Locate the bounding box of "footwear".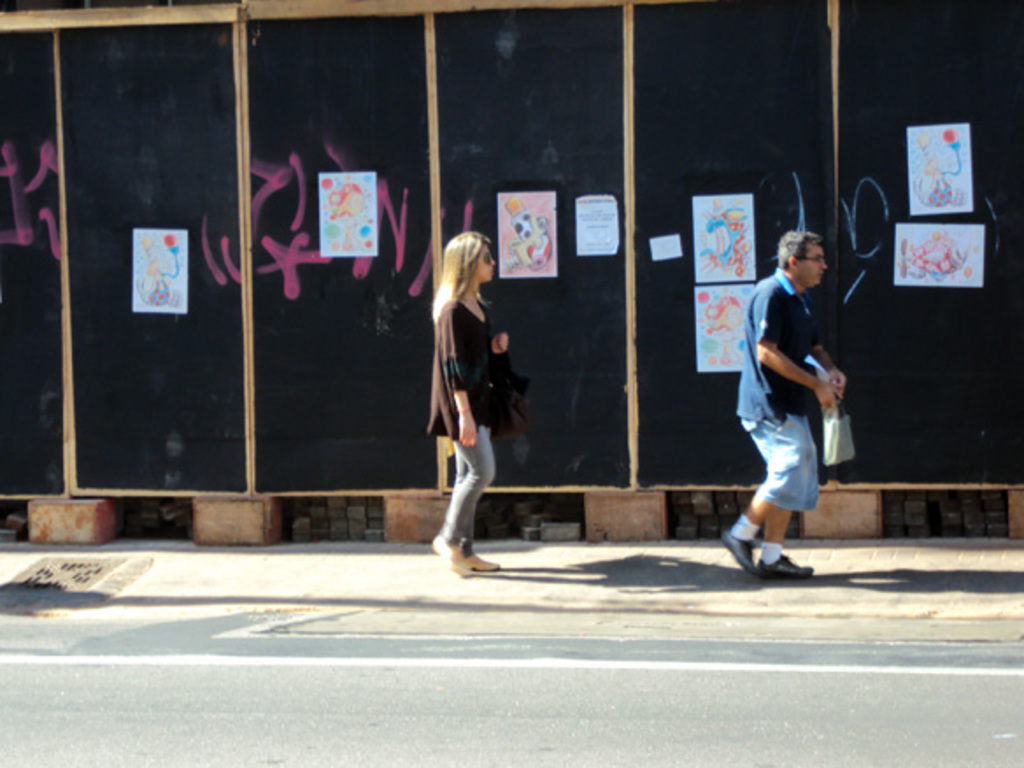
Bounding box: {"left": 461, "top": 549, "right": 496, "bottom": 568}.
